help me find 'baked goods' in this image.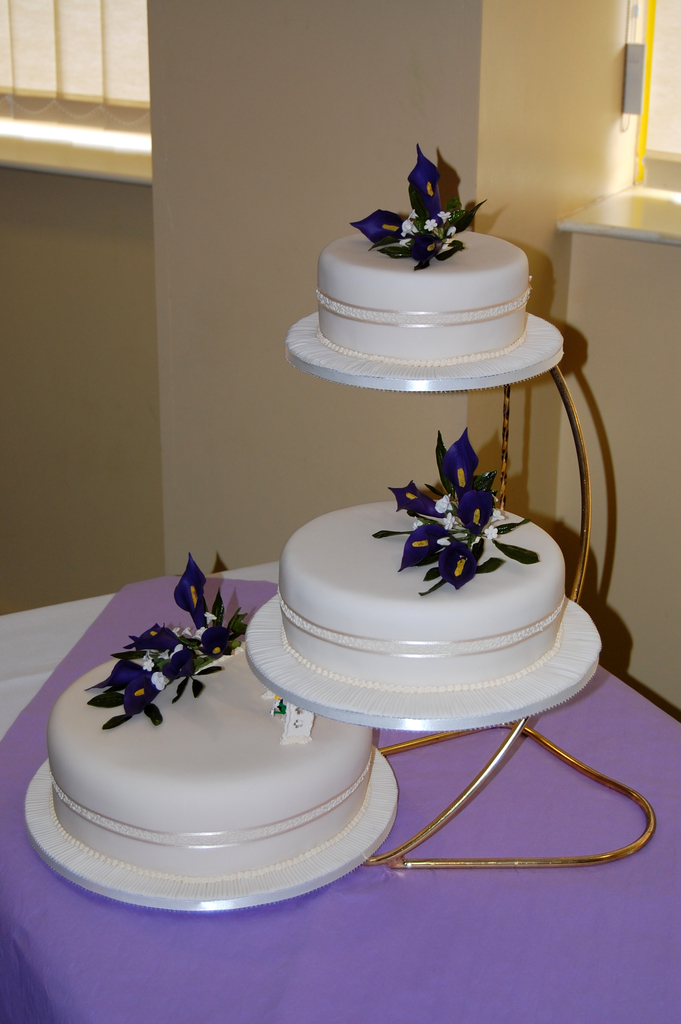
Found it: crop(46, 554, 379, 876).
